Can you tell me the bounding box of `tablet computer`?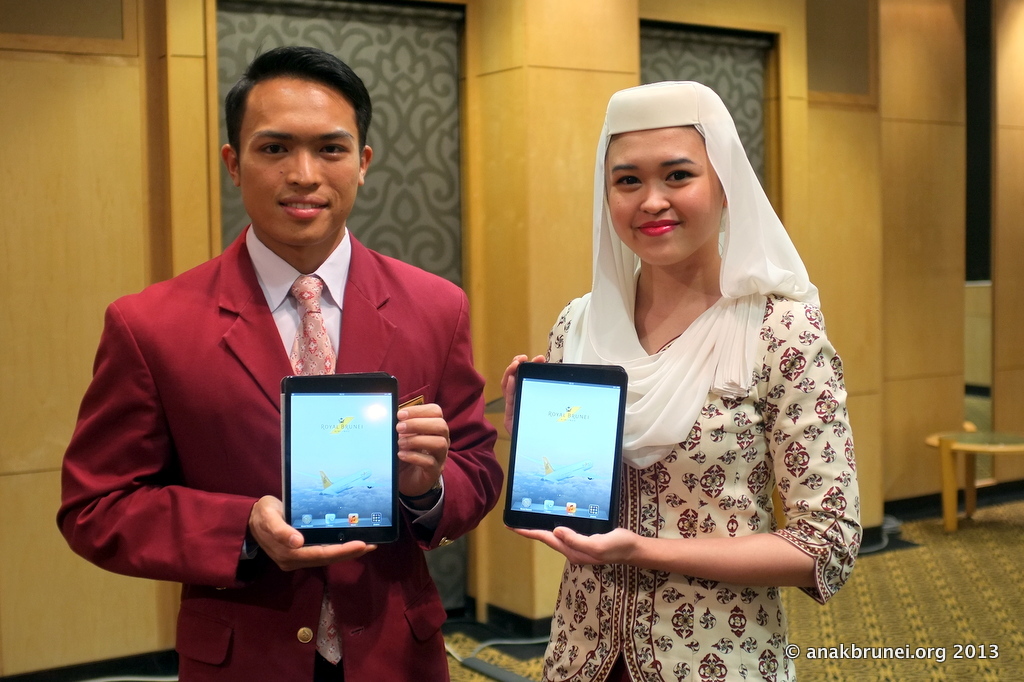
[284,376,397,542].
